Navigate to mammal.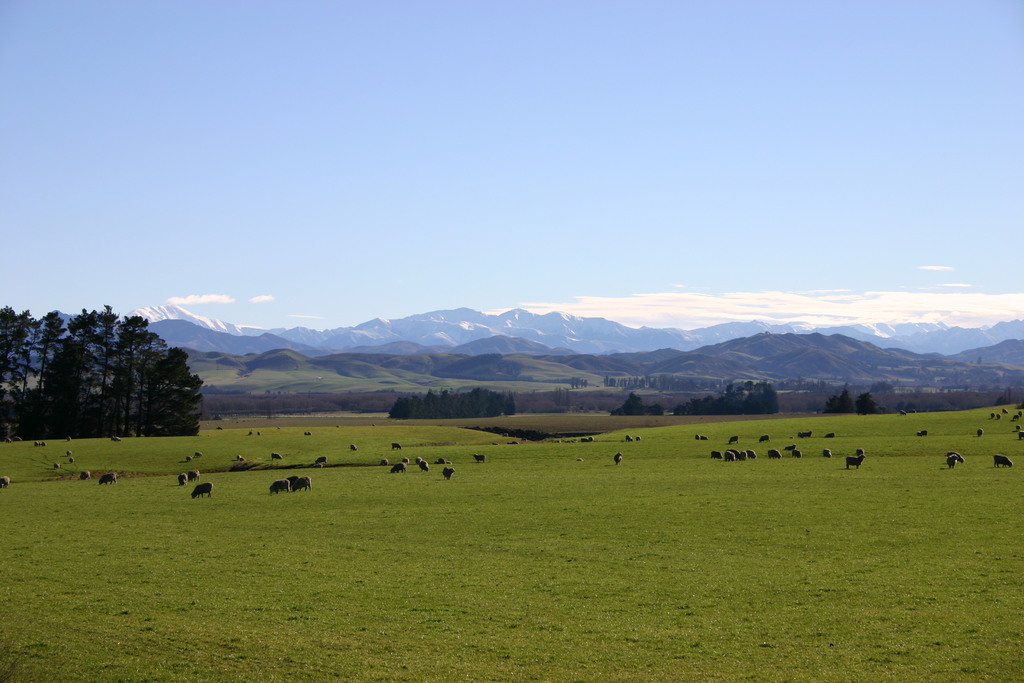
Navigation target: x1=785 y1=442 x2=796 y2=450.
